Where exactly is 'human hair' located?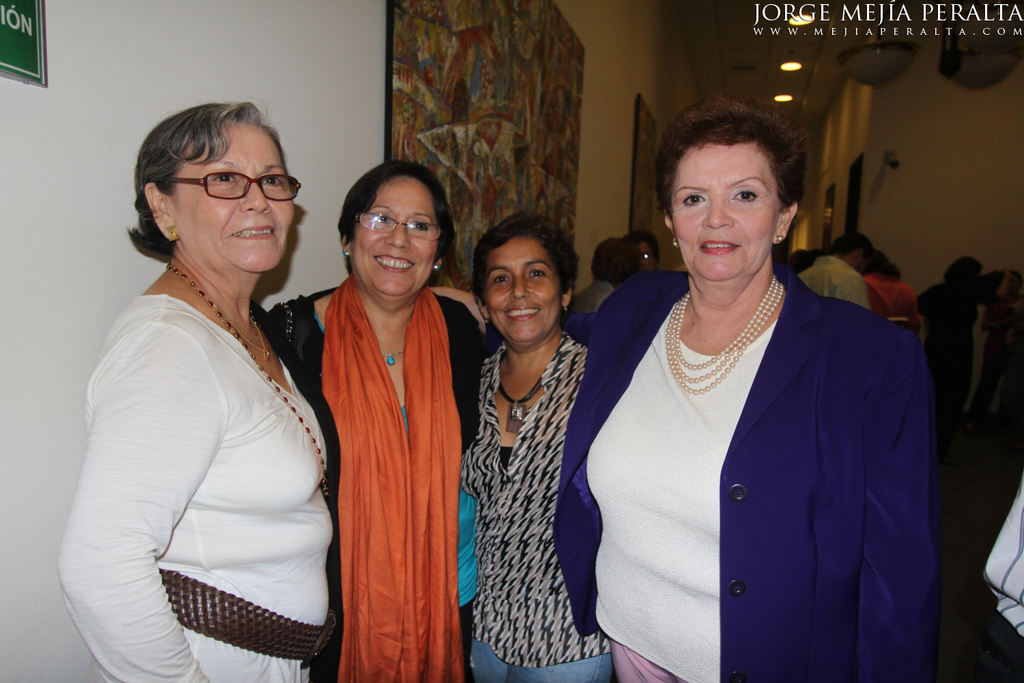
Its bounding box is {"x1": 653, "y1": 95, "x2": 808, "y2": 258}.
